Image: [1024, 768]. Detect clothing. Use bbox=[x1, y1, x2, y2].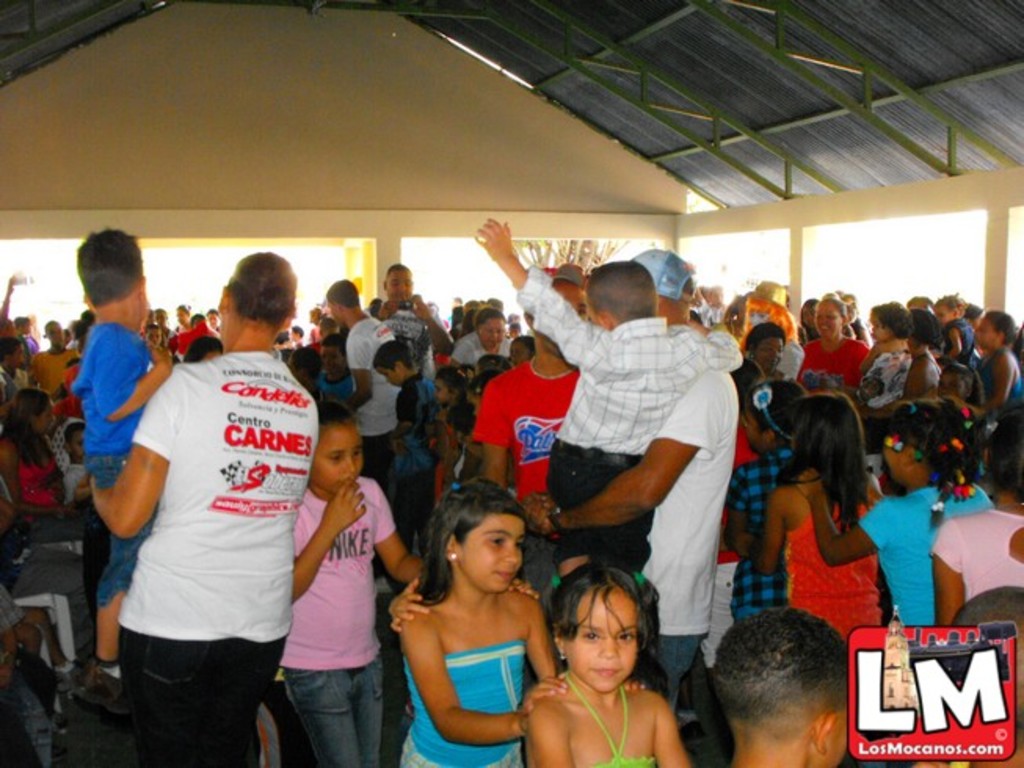
bbox=[938, 315, 975, 367].
